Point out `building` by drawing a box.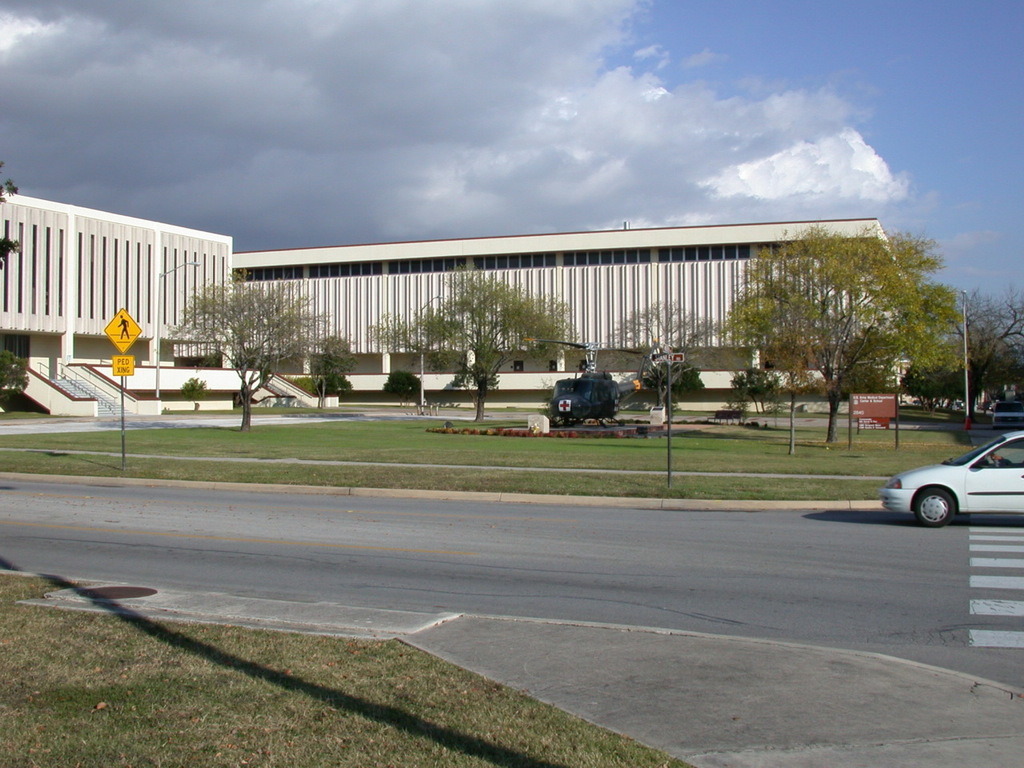
[74, 198, 929, 405].
